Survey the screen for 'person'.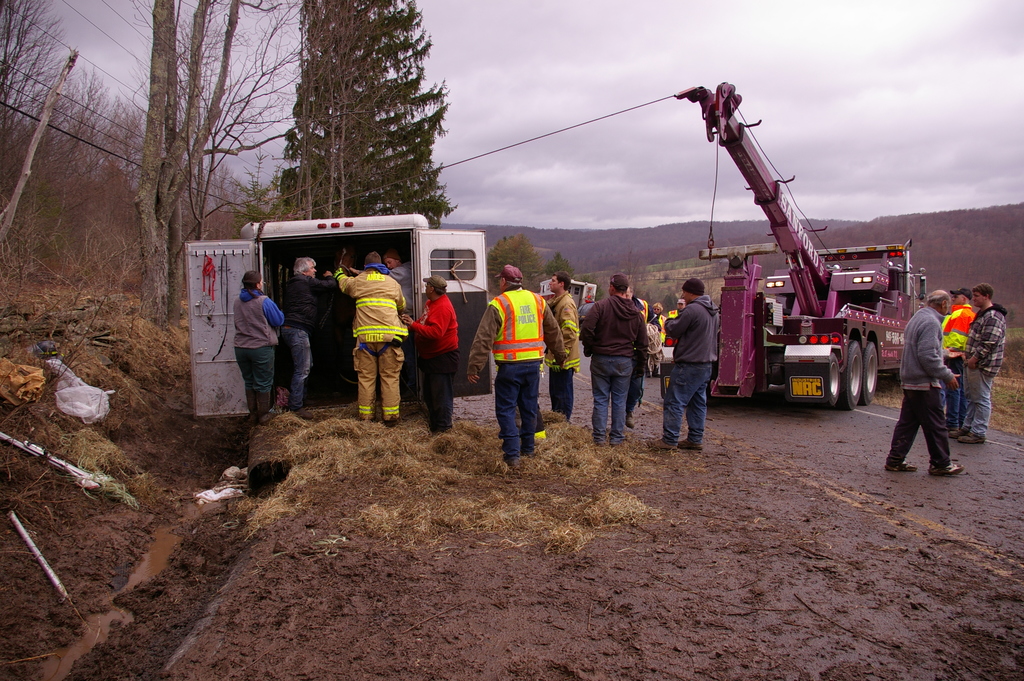
Survey found: region(337, 248, 403, 428).
